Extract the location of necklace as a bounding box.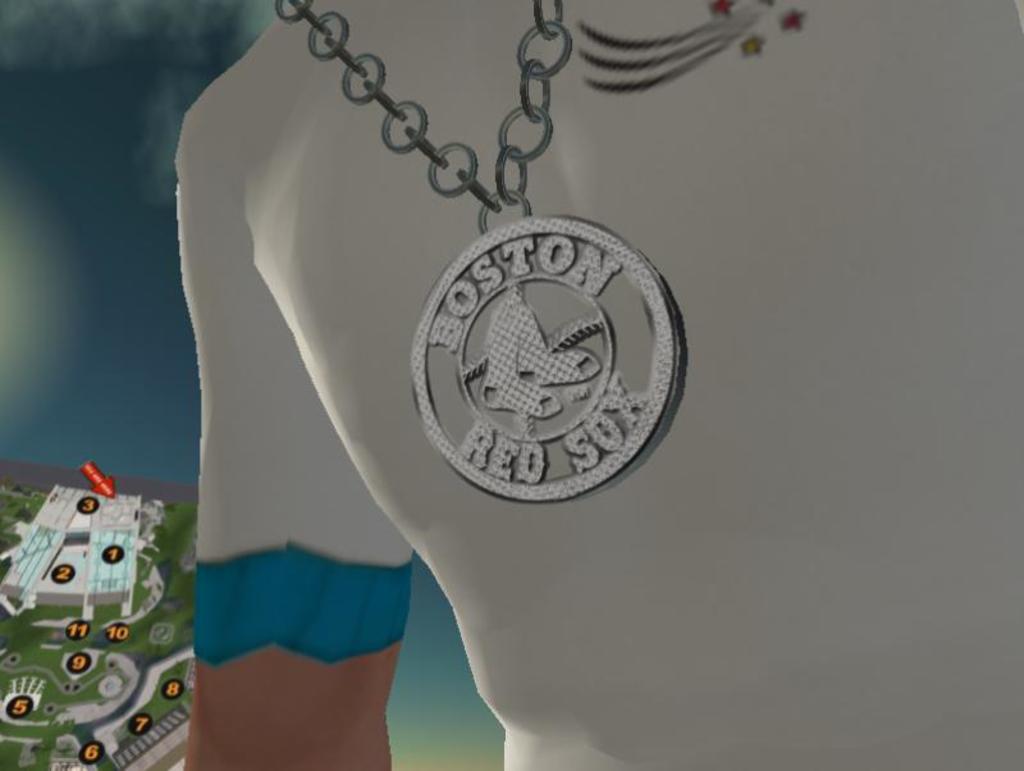
276,0,686,503.
